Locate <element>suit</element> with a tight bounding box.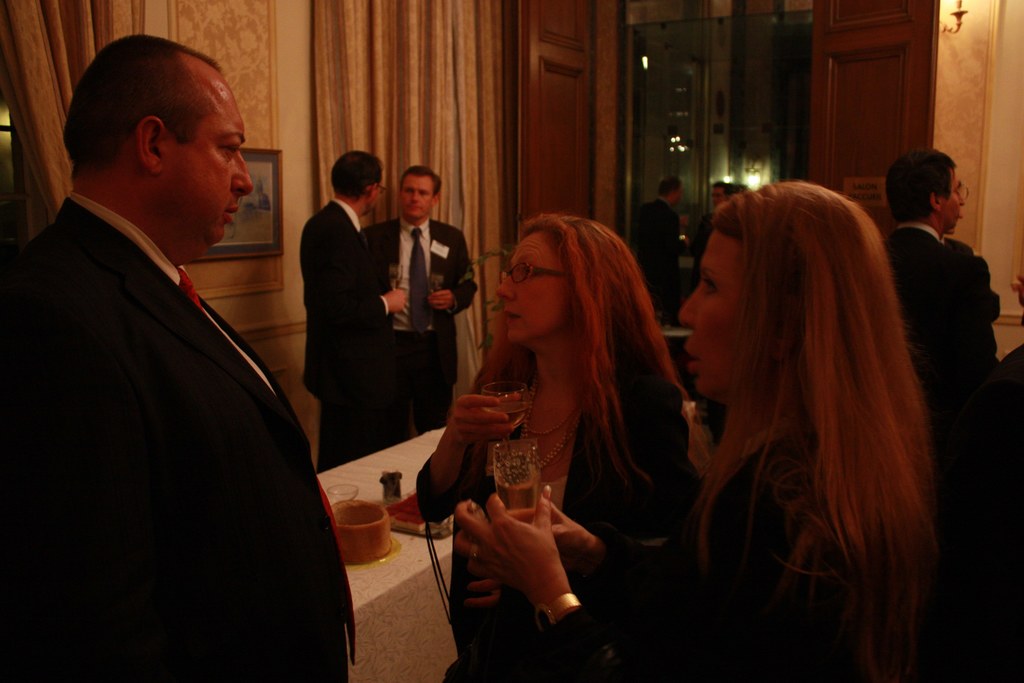
[x1=364, y1=222, x2=481, y2=438].
